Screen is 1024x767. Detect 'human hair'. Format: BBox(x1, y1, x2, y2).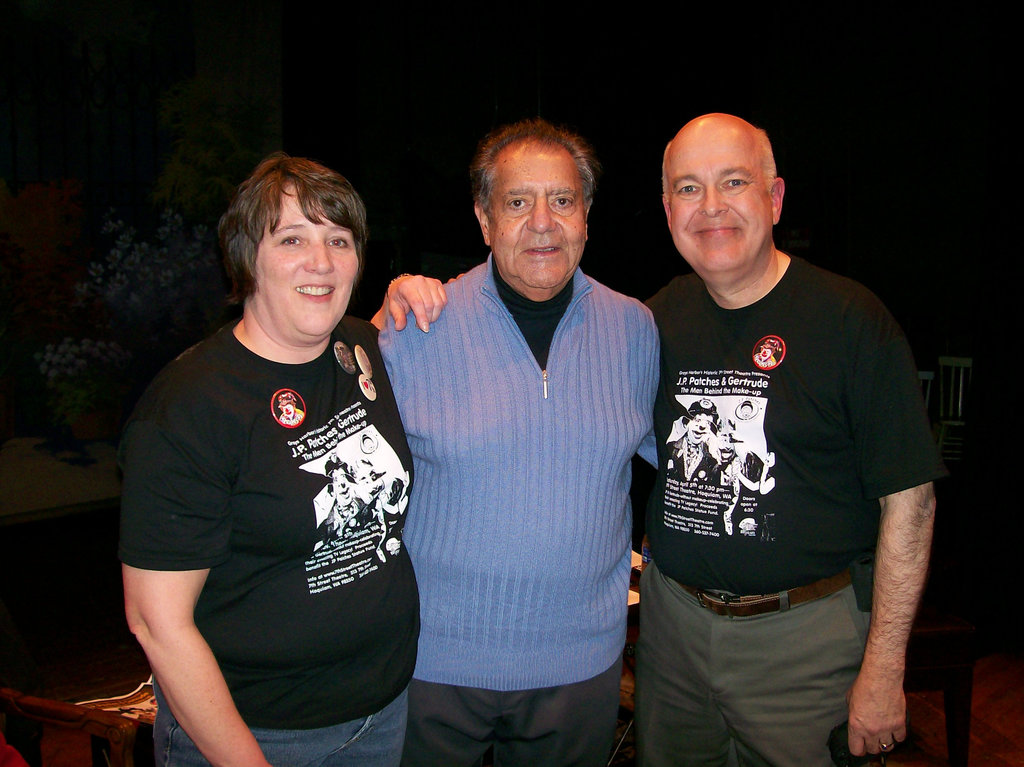
BBox(469, 118, 595, 227).
